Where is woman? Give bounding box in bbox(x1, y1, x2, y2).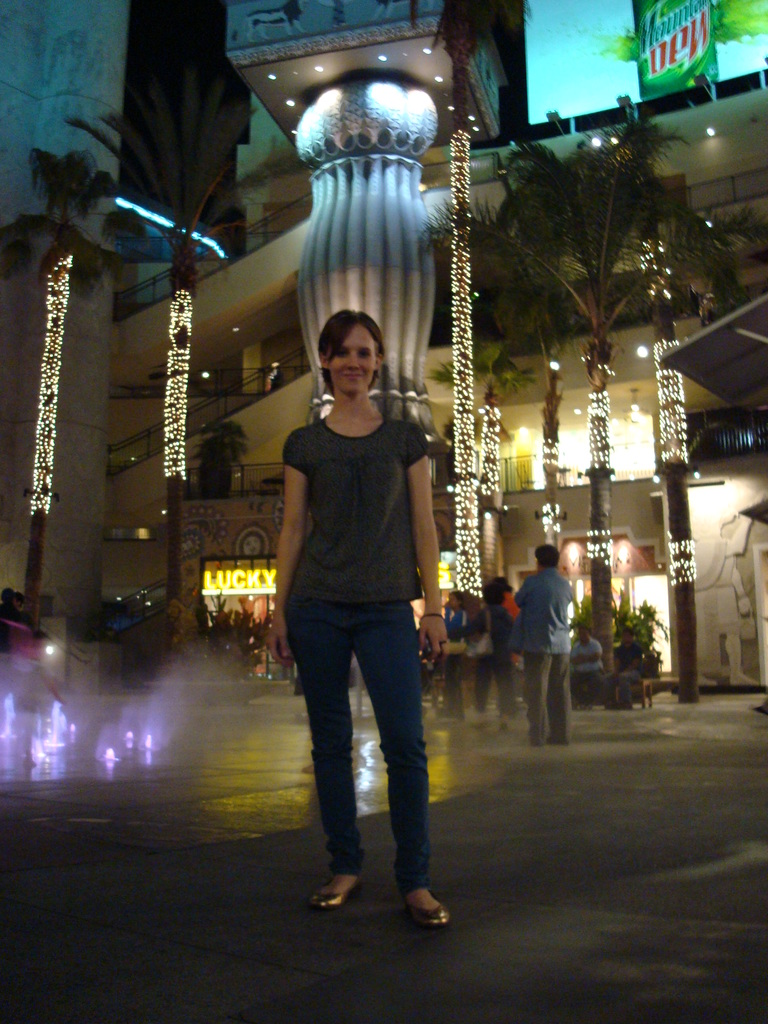
bbox(260, 300, 463, 946).
